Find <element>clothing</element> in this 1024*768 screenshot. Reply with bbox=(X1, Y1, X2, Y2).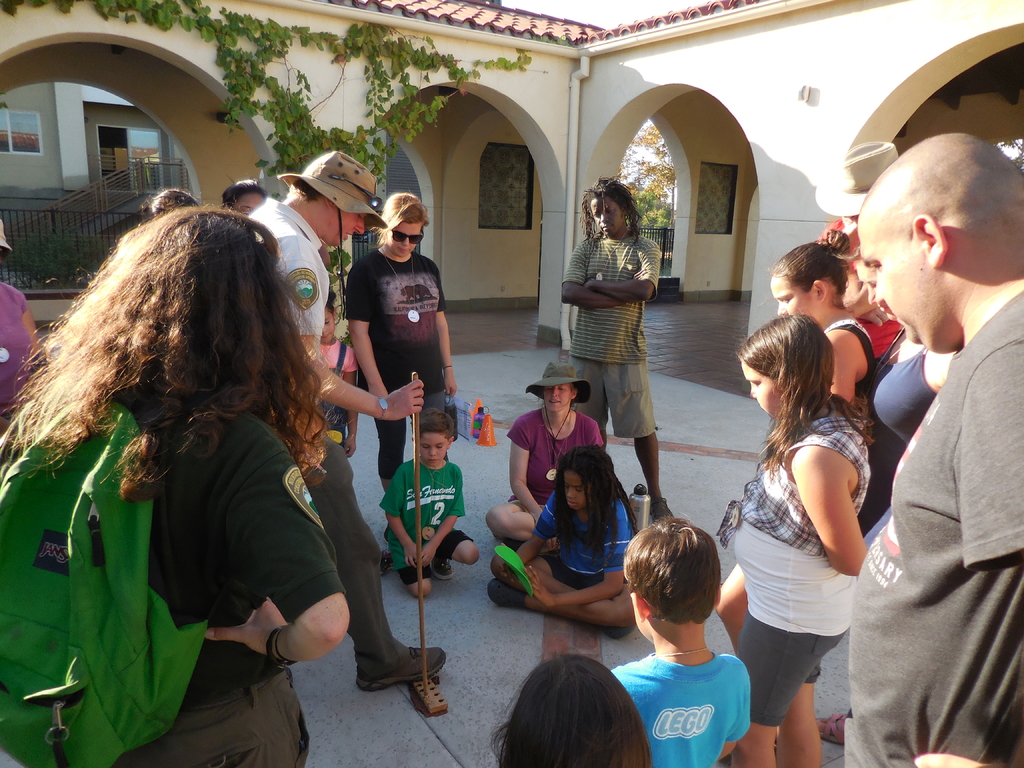
bbox=(562, 232, 664, 442).
